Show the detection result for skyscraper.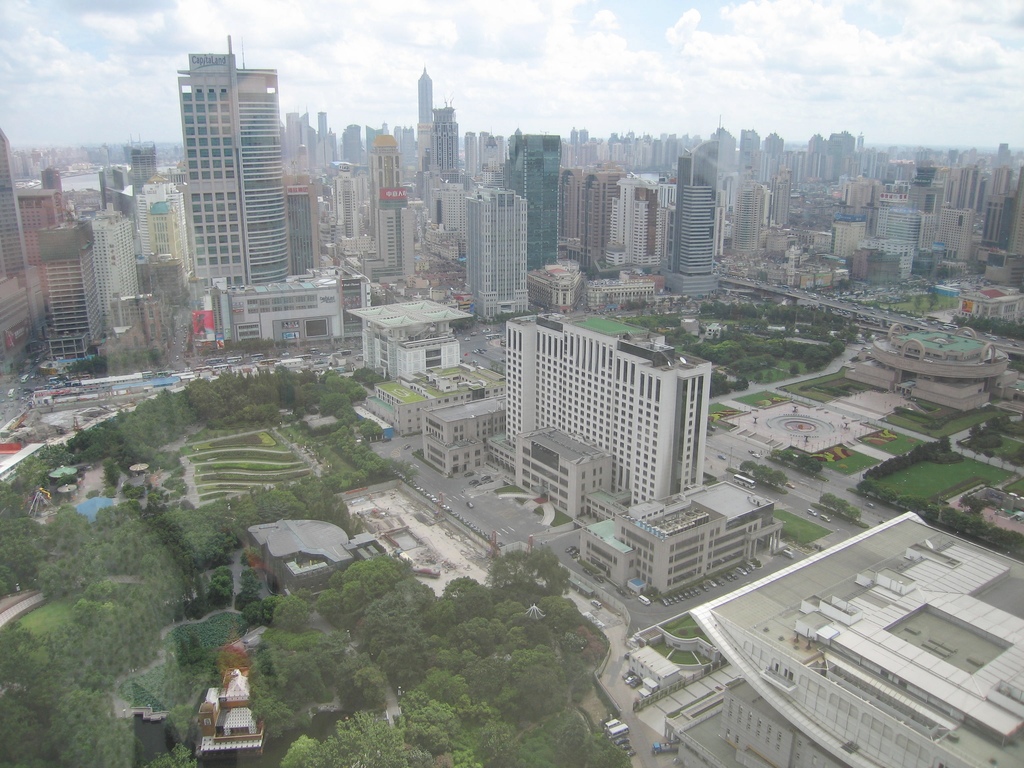
BBox(499, 134, 559, 285).
